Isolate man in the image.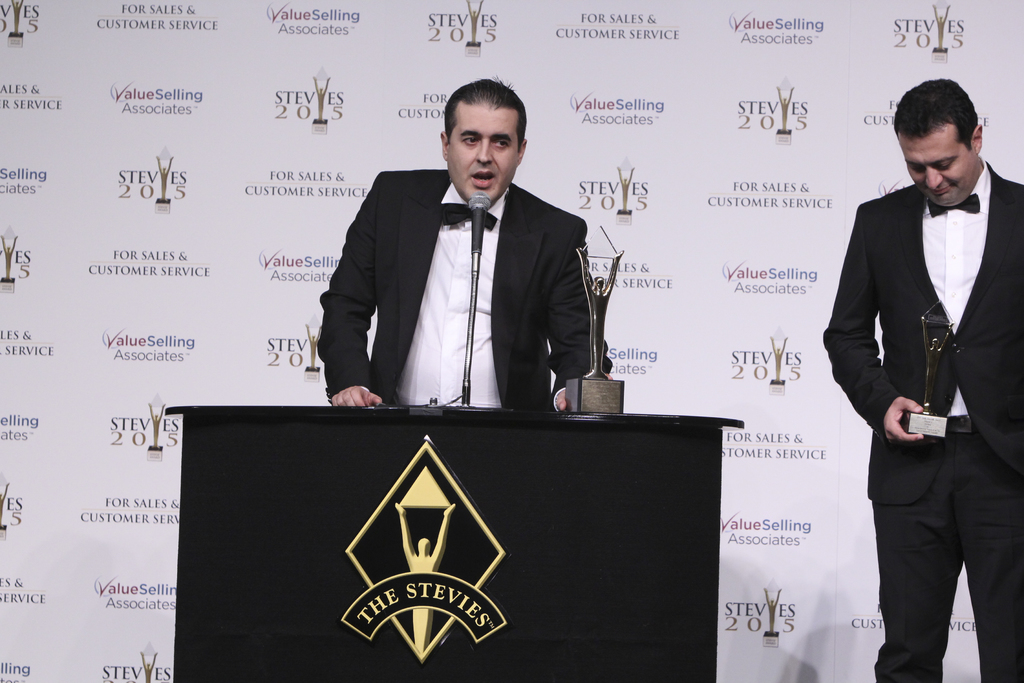
Isolated region: region(310, 76, 609, 413).
